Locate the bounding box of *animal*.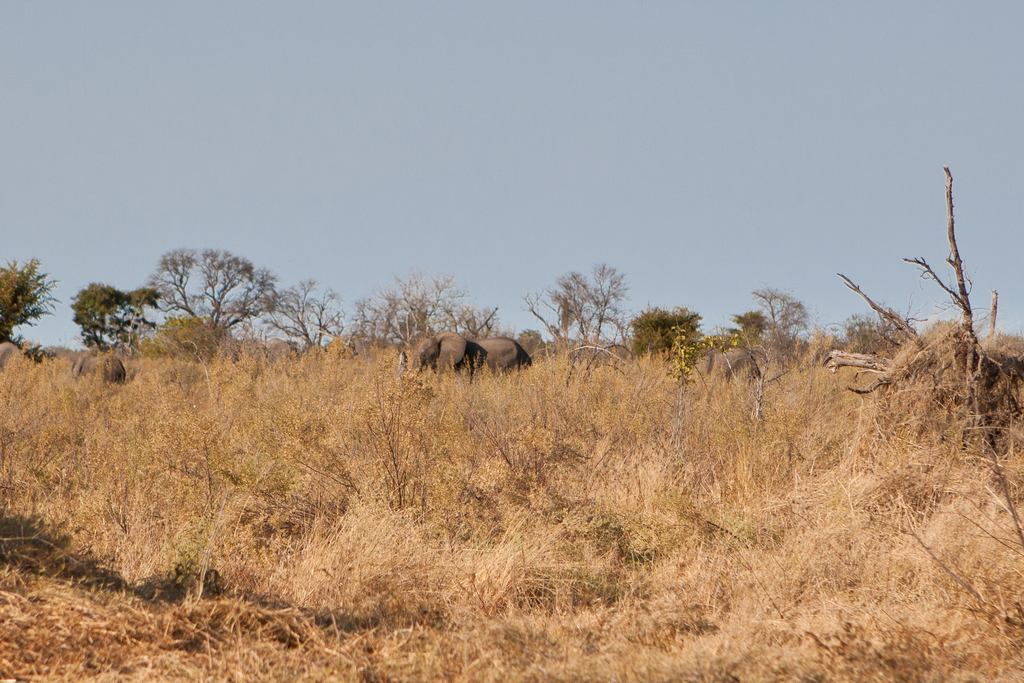
Bounding box: box=[76, 350, 129, 391].
